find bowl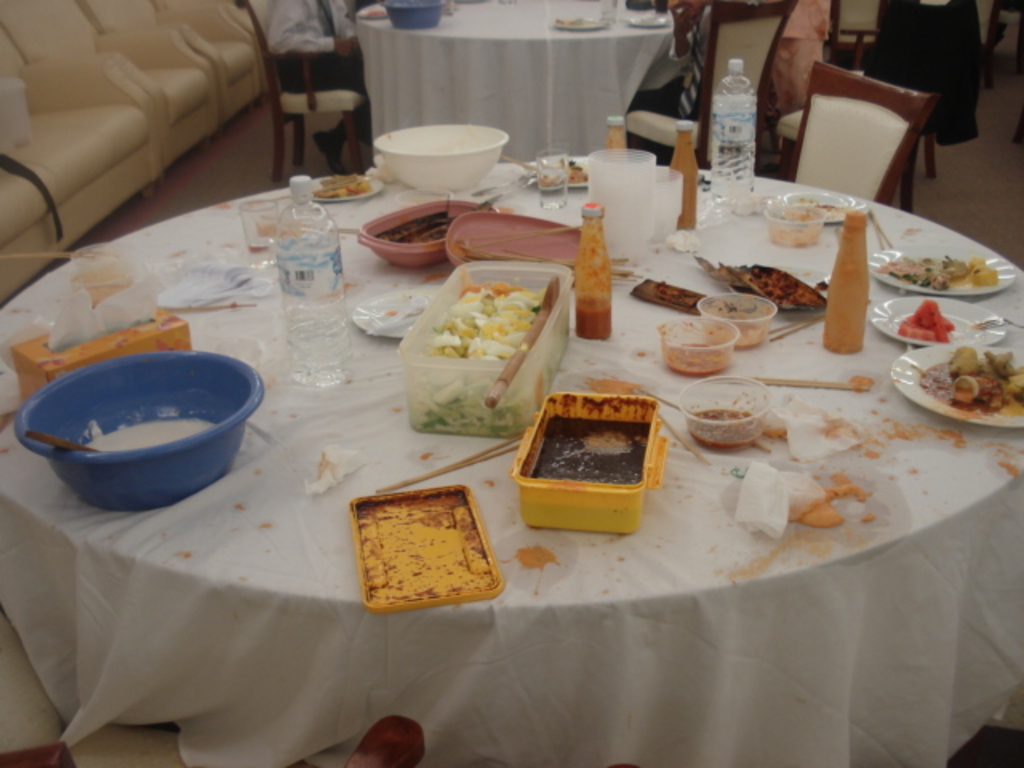
l=10, t=346, r=253, b=506
